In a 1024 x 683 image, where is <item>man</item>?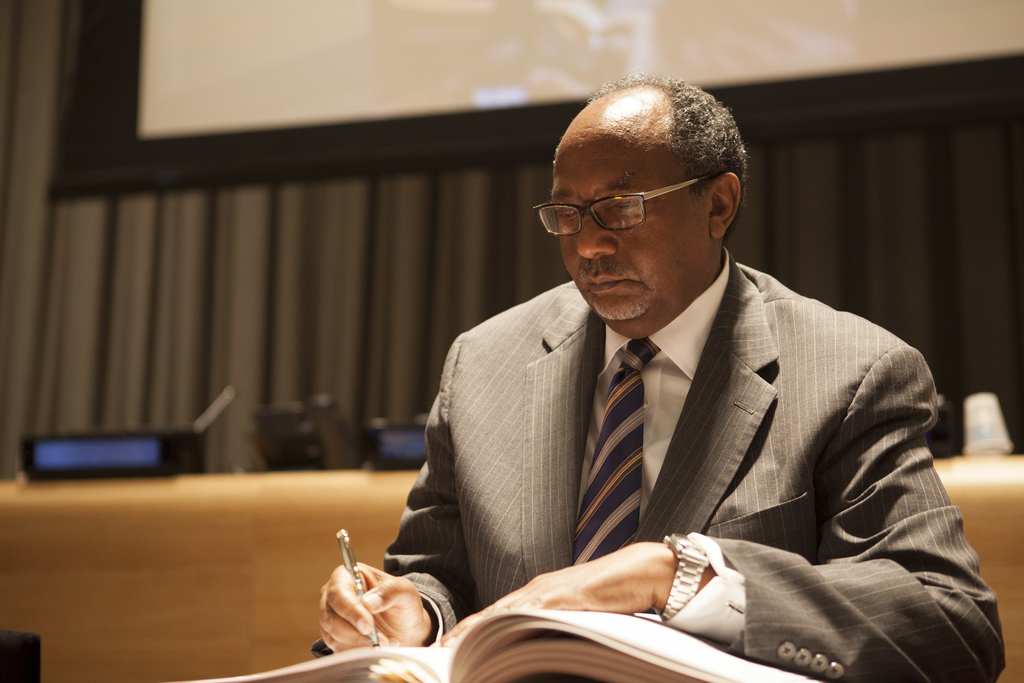
bbox=[317, 84, 963, 668].
